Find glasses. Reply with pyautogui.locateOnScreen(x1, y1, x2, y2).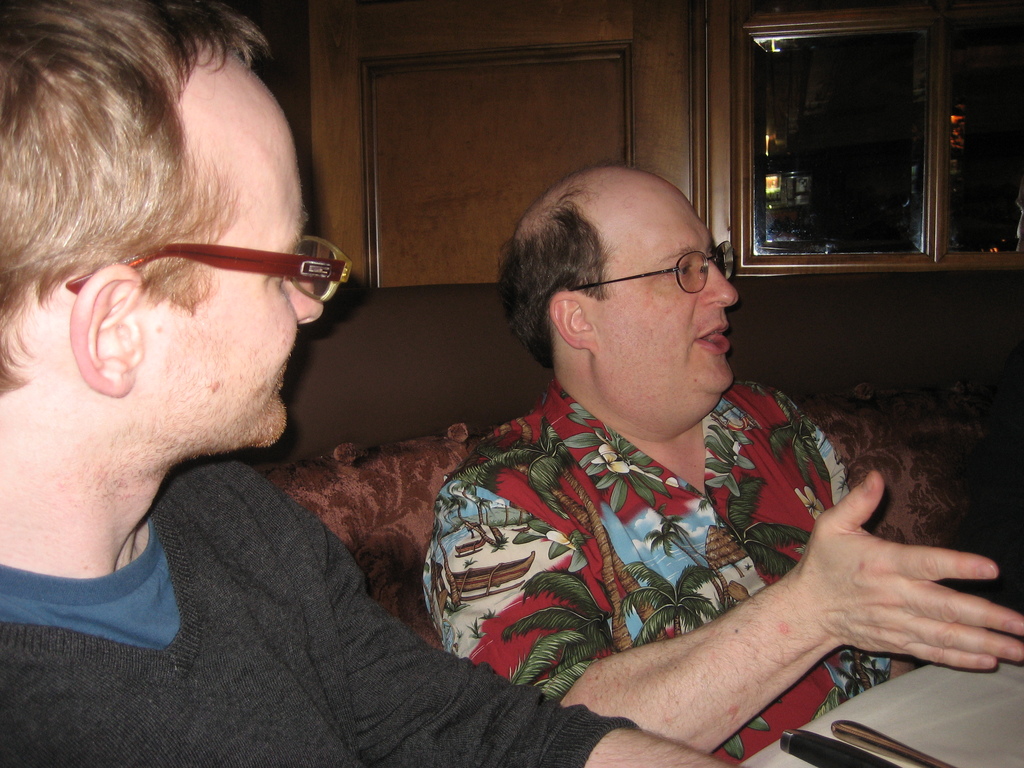
pyautogui.locateOnScreen(572, 237, 738, 292).
